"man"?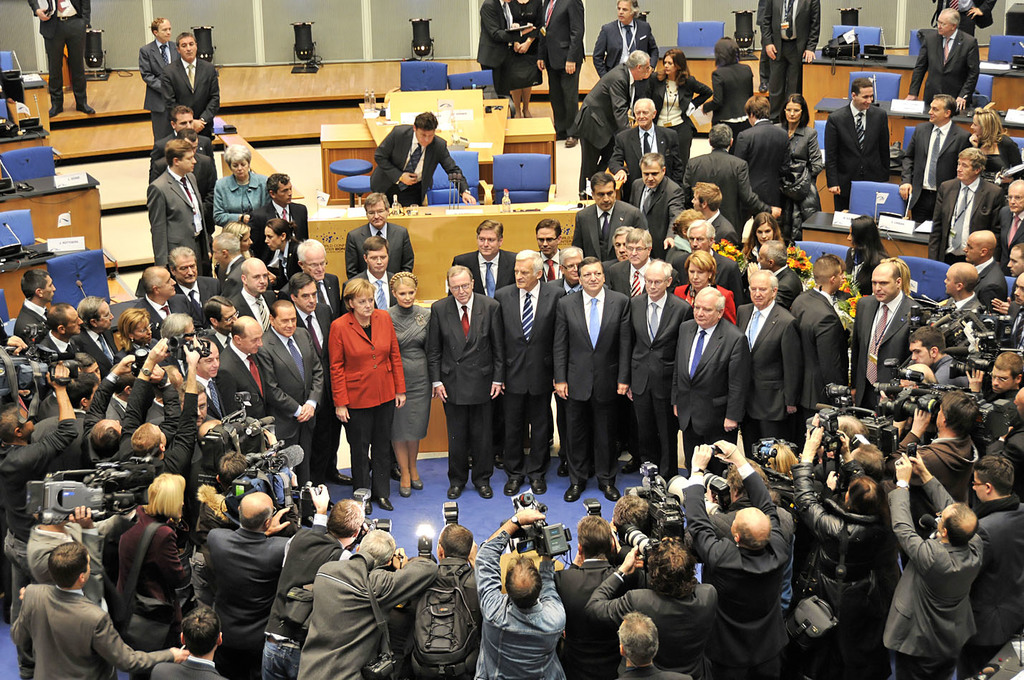
BBox(474, 0, 527, 102)
